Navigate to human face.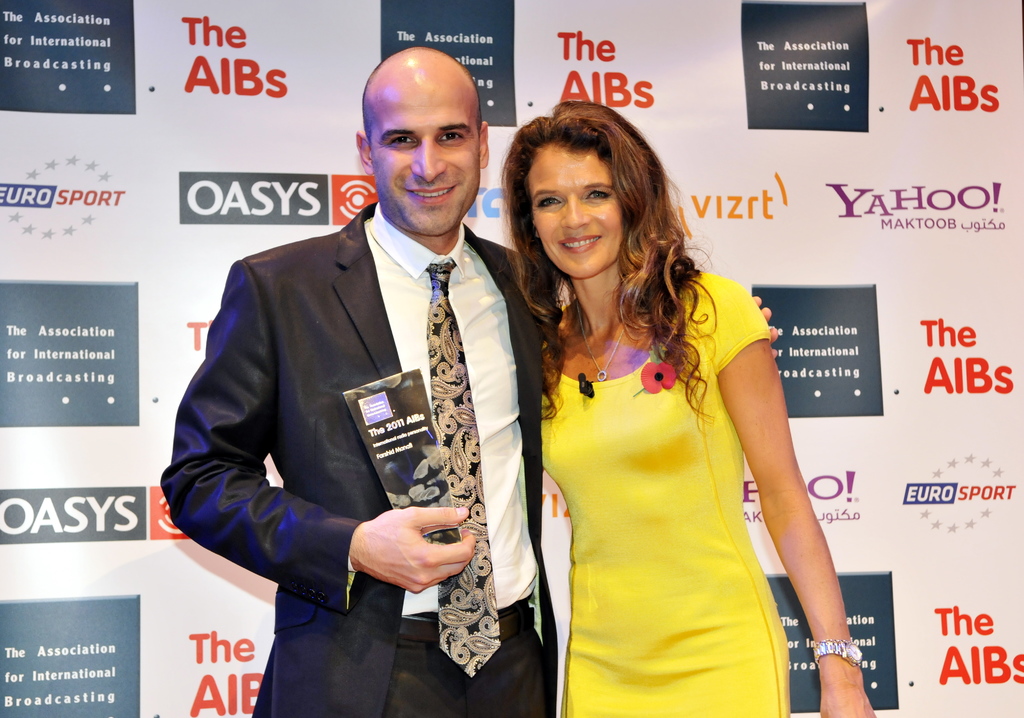
Navigation target: [367,75,476,232].
